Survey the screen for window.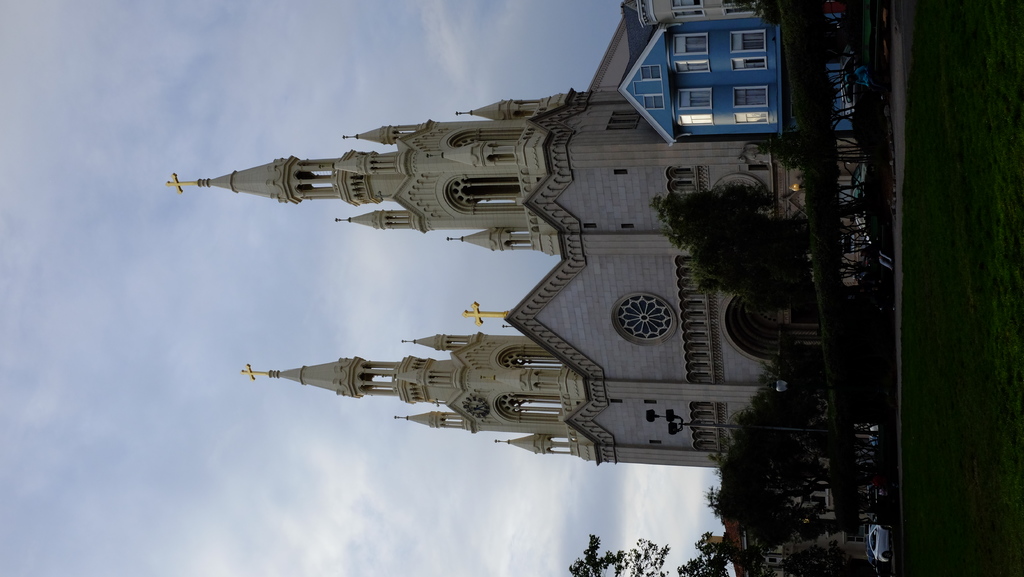
Survey found: (left=643, top=93, right=666, bottom=113).
